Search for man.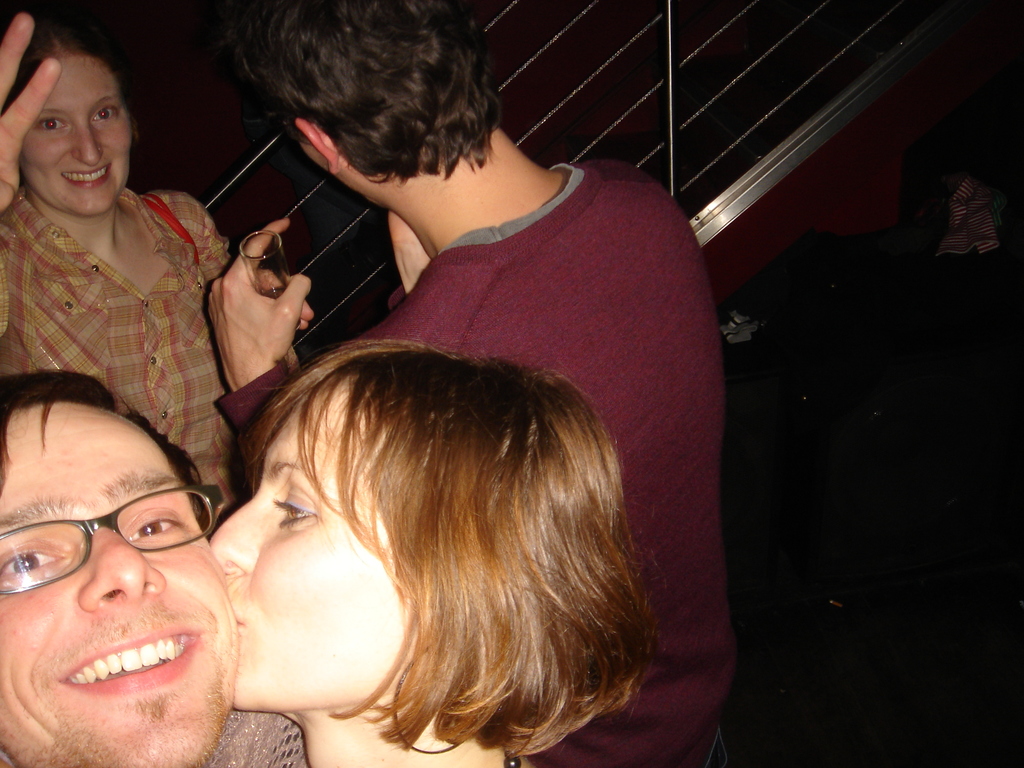
Found at rect(218, 0, 737, 765).
